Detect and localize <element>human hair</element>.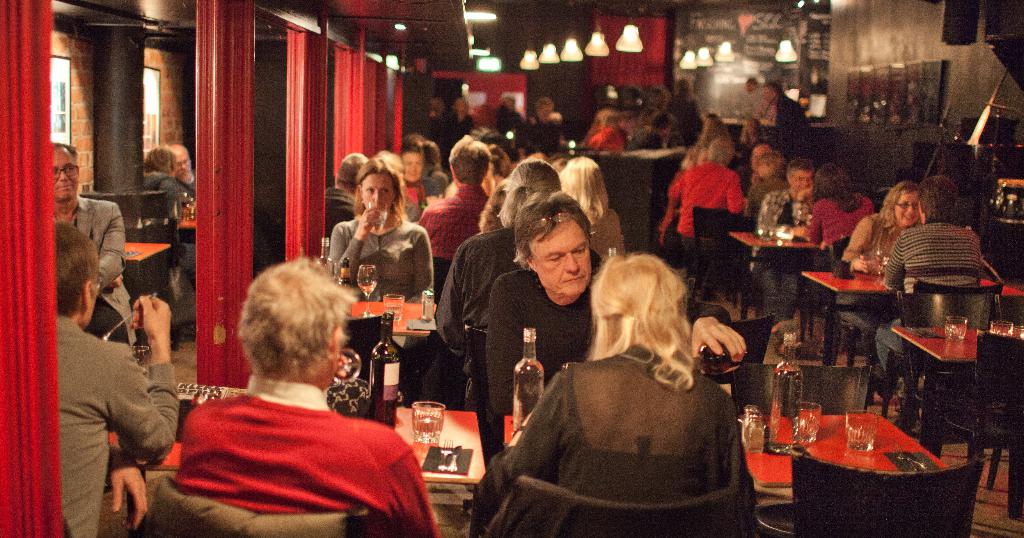
Localized at bbox(232, 264, 364, 372).
